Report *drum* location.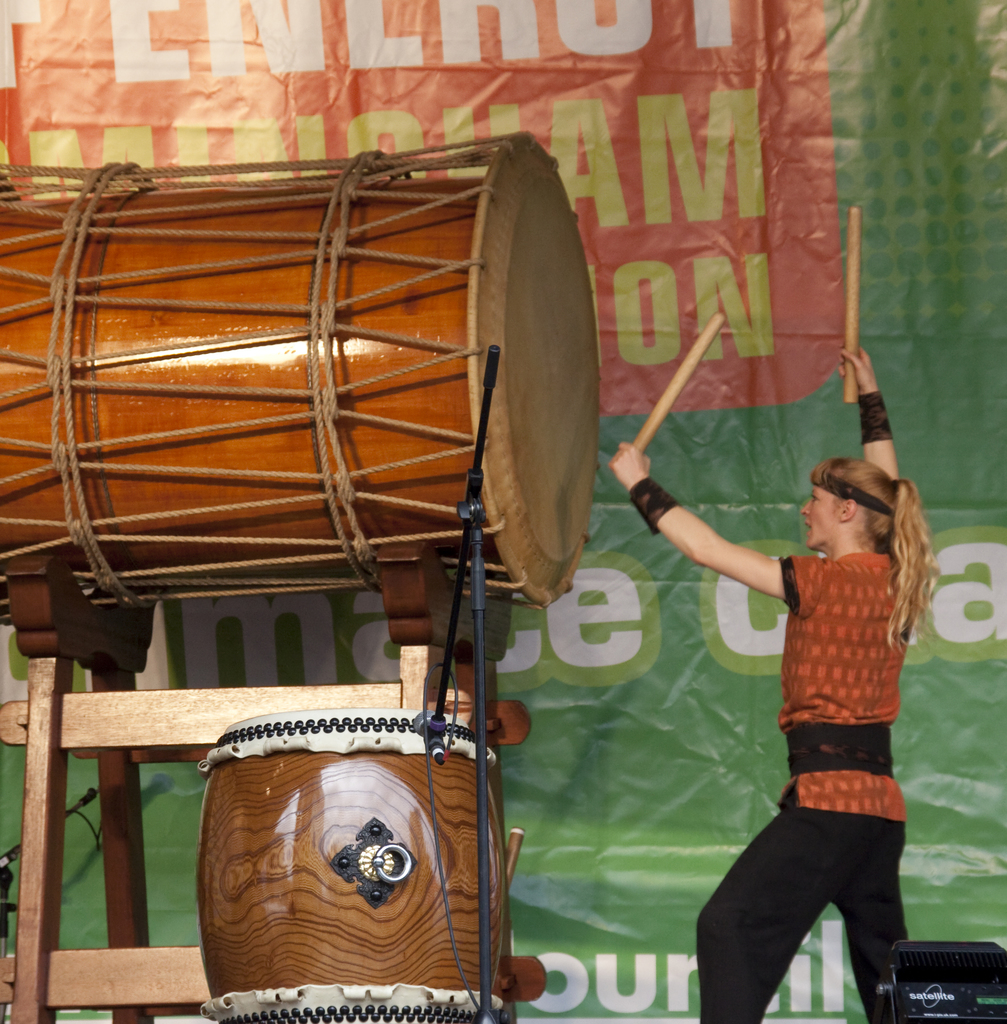
Report: box(196, 706, 505, 1023).
